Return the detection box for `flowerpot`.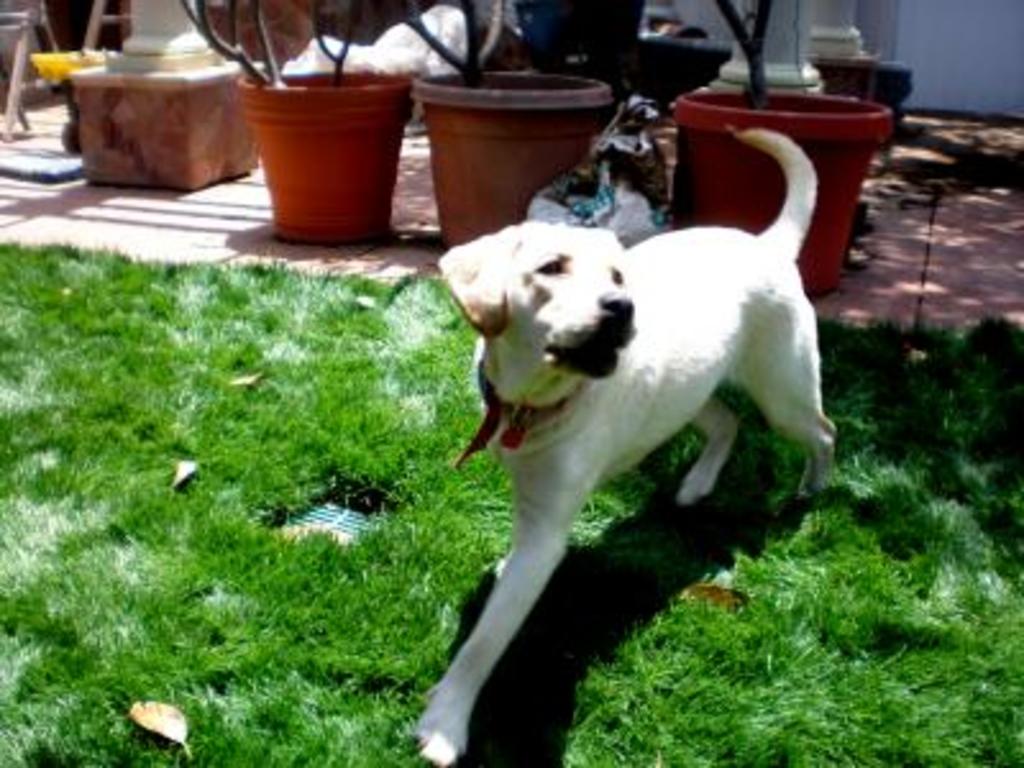
(671,87,891,297).
